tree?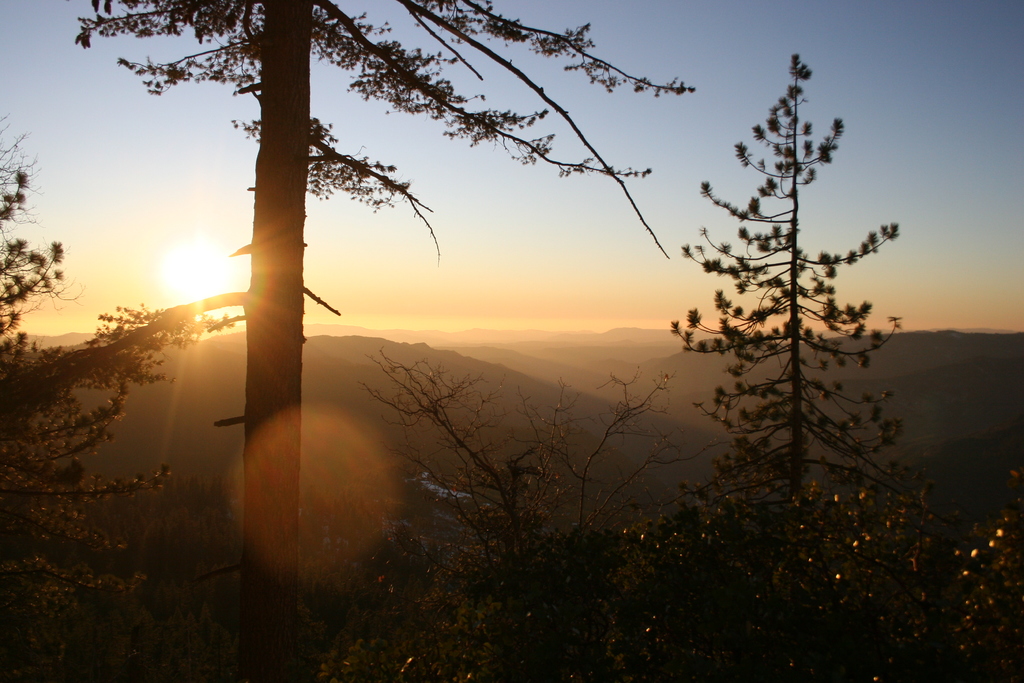
{"left": 921, "top": 482, "right": 1023, "bottom": 682}
